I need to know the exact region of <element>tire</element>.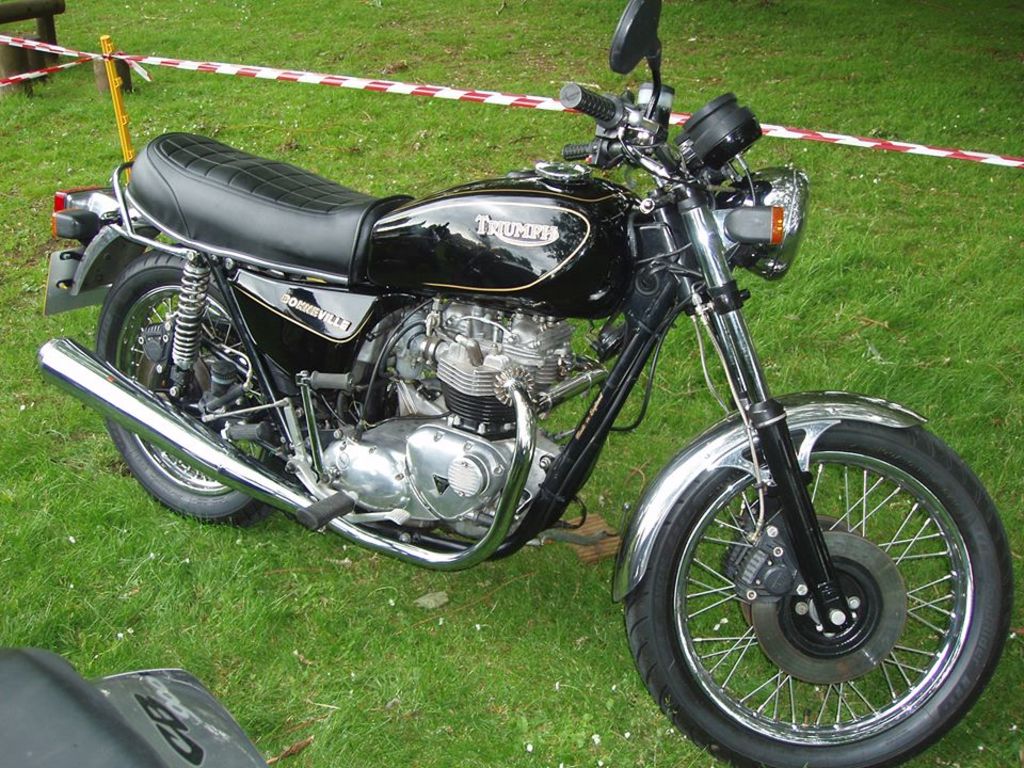
Region: 91,246,298,529.
